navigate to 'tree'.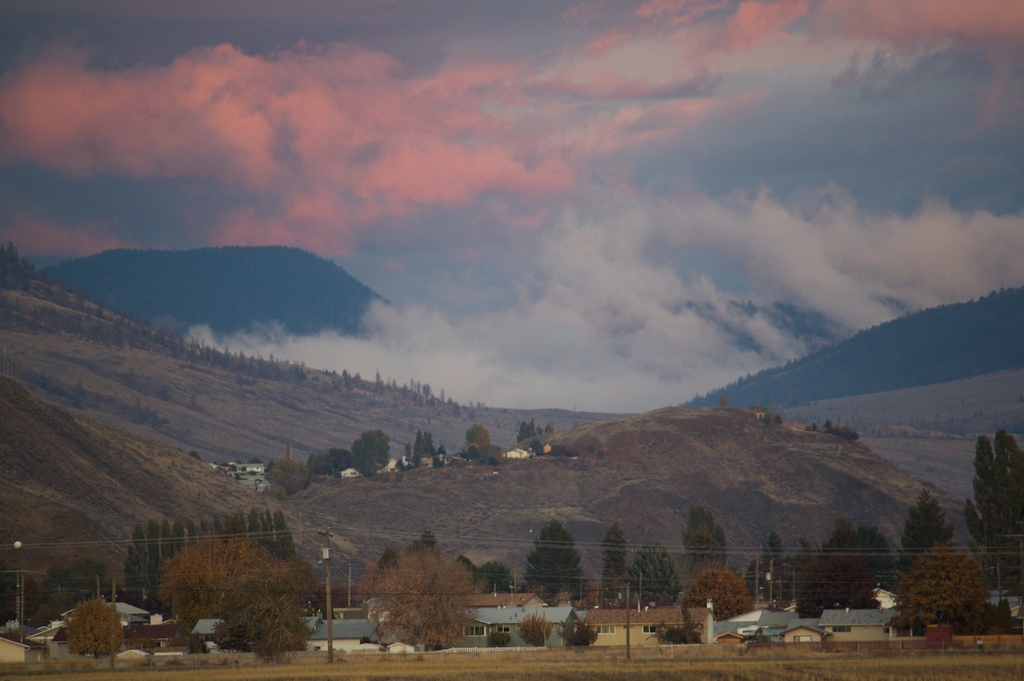
Navigation target: bbox=[620, 539, 683, 607].
